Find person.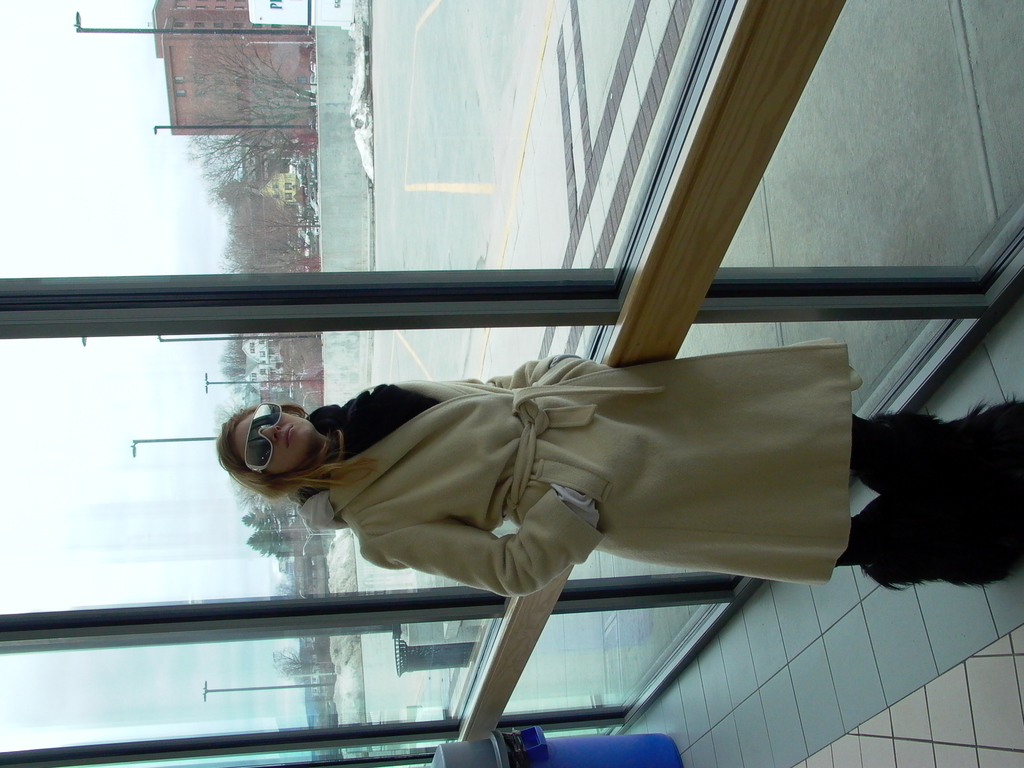
crop(189, 330, 906, 682).
